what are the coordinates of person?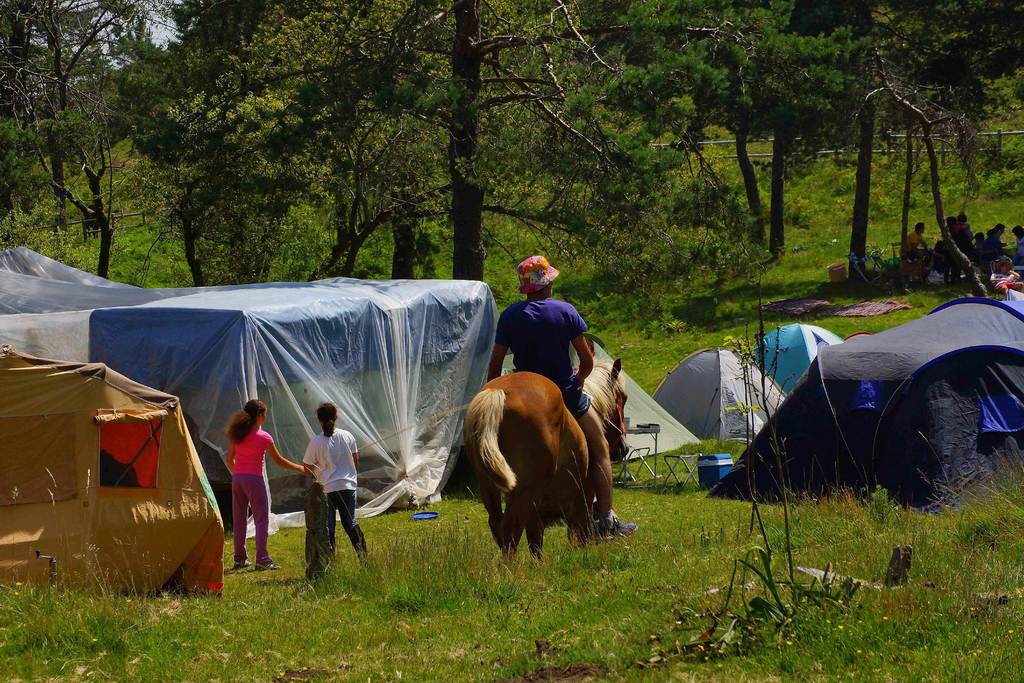
box=[904, 225, 929, 258].
